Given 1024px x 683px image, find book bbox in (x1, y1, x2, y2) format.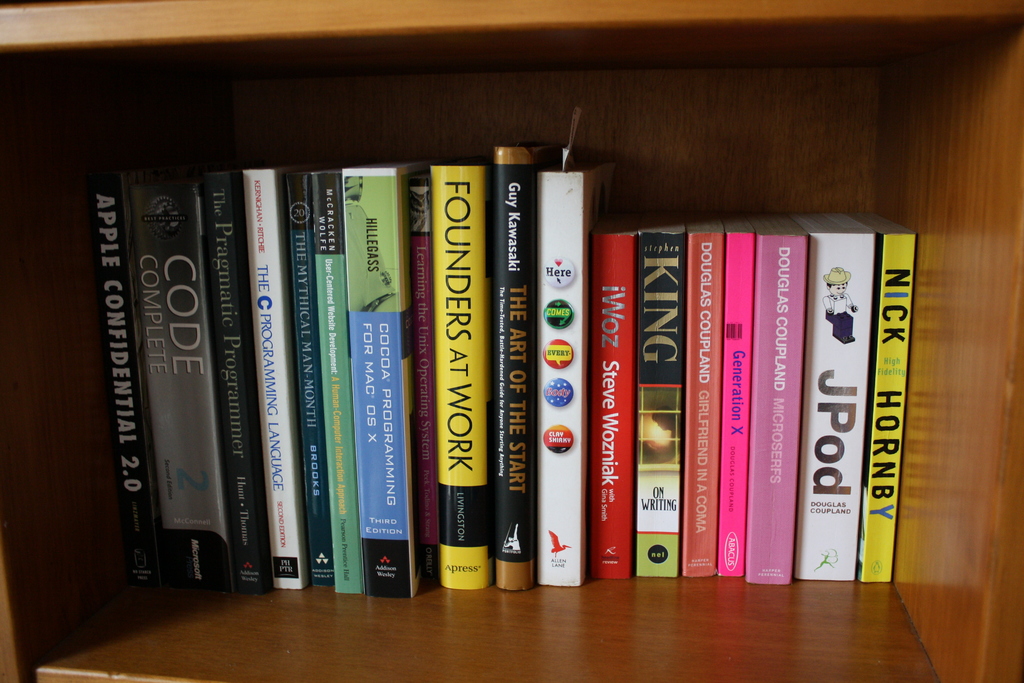
(745, 217, 812, 583).
